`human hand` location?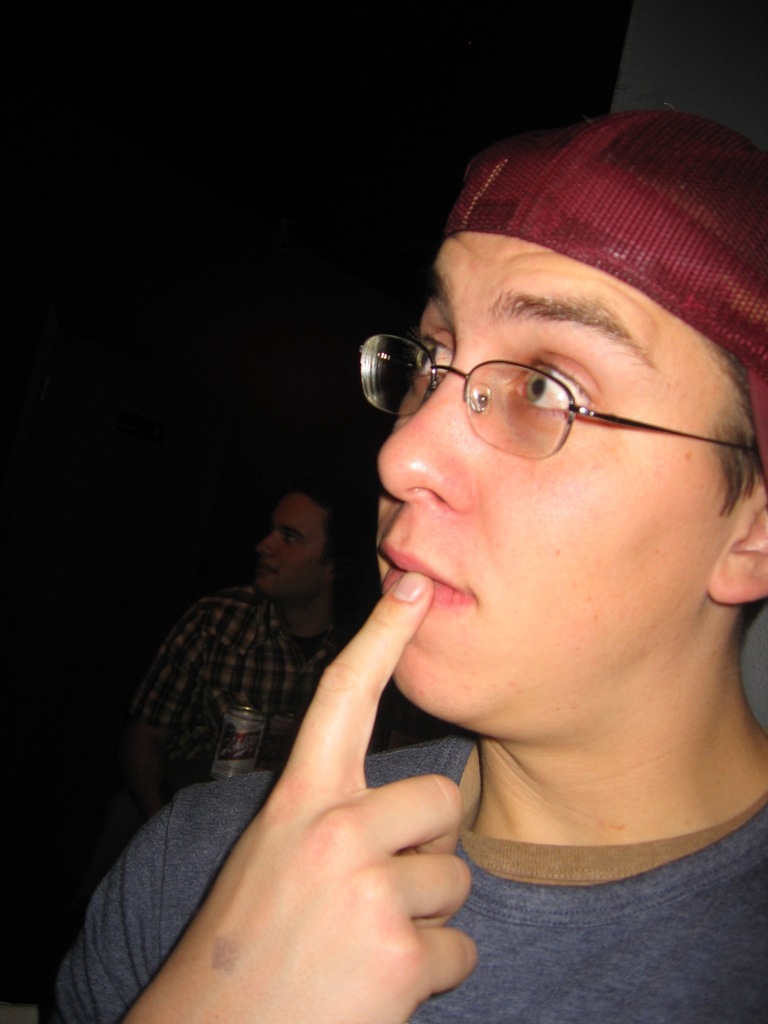
(134, 632, 495, 1009)
